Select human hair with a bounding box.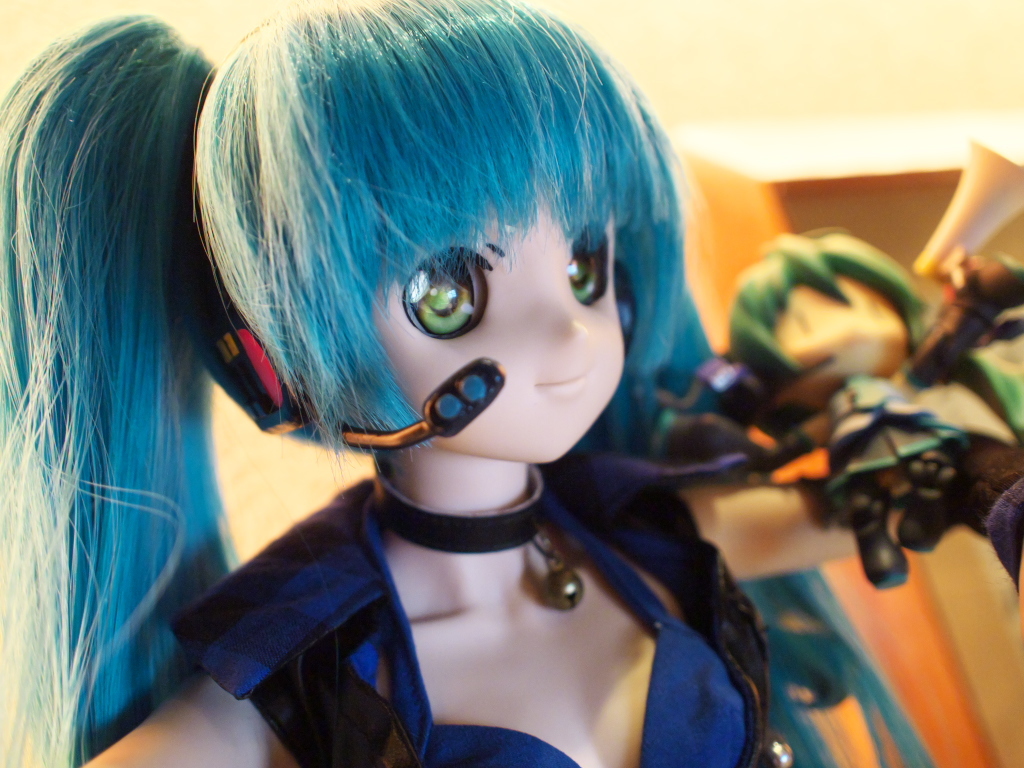
x1=723, y1=228, x2=1023, y2=432.
